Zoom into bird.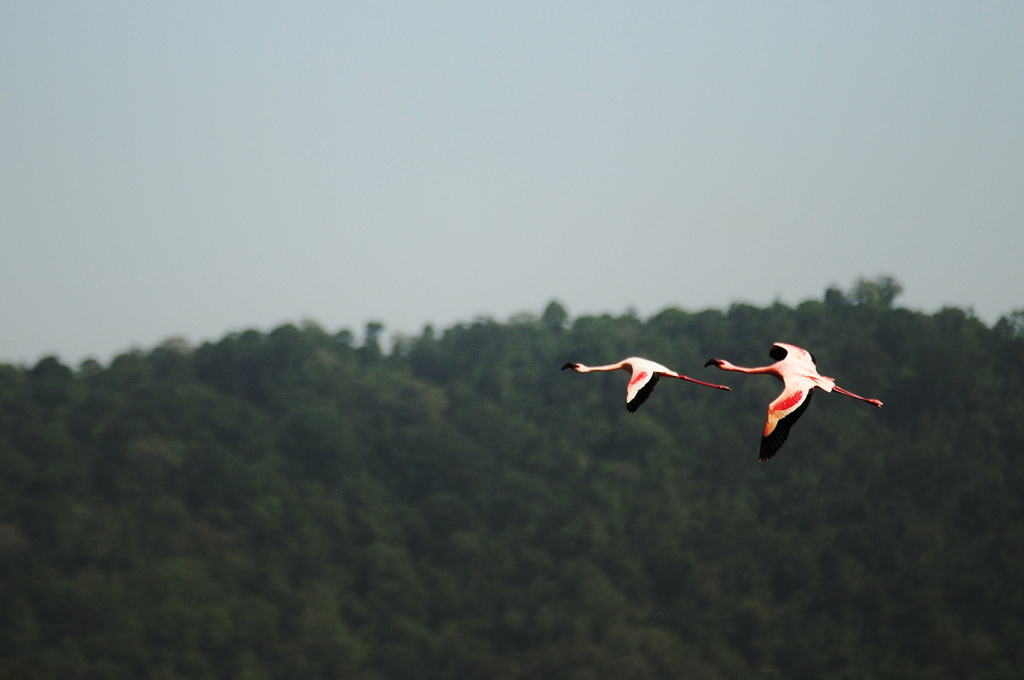
Zoom target: box=[580, 355, 753, 429].
